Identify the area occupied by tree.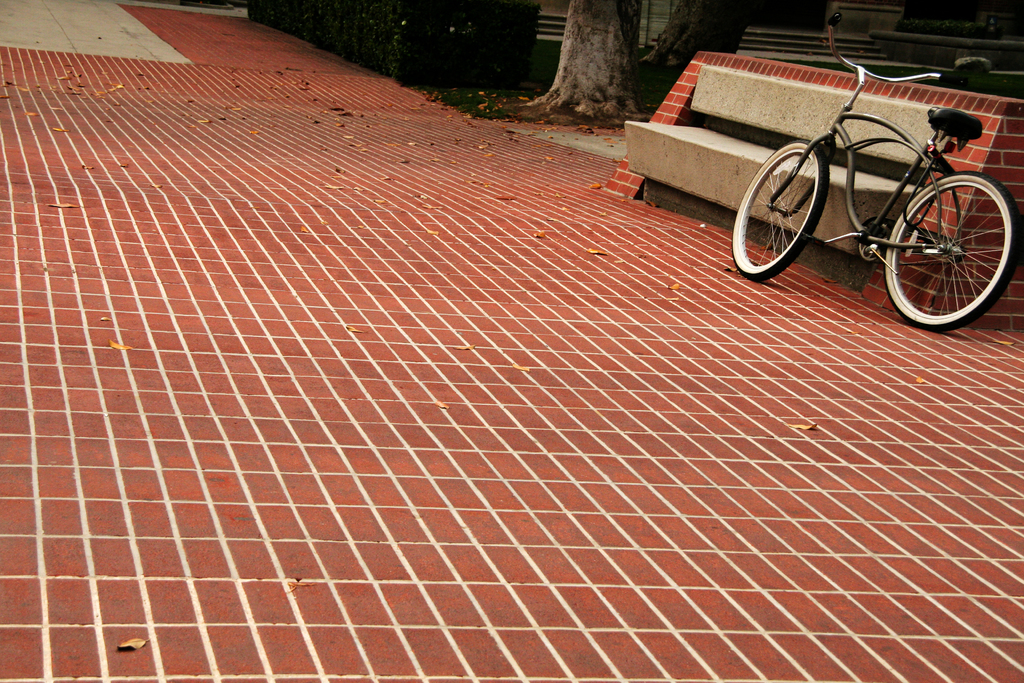
Area: 502 0 648 127.
